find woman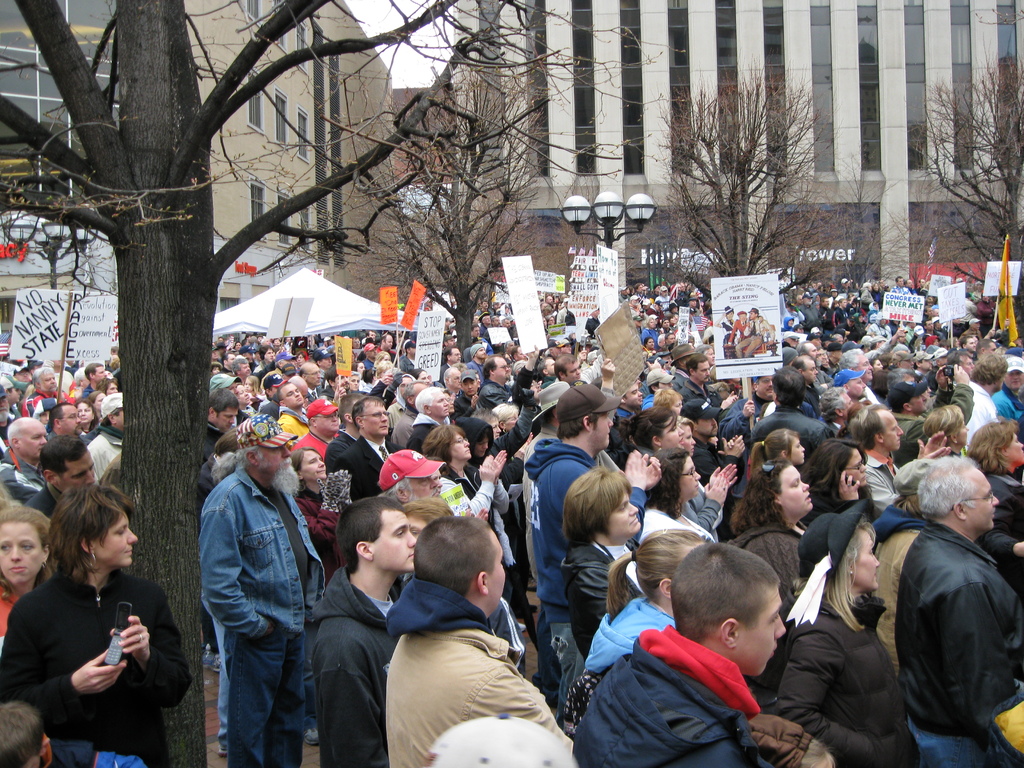
(443, 387, 455, 420)
